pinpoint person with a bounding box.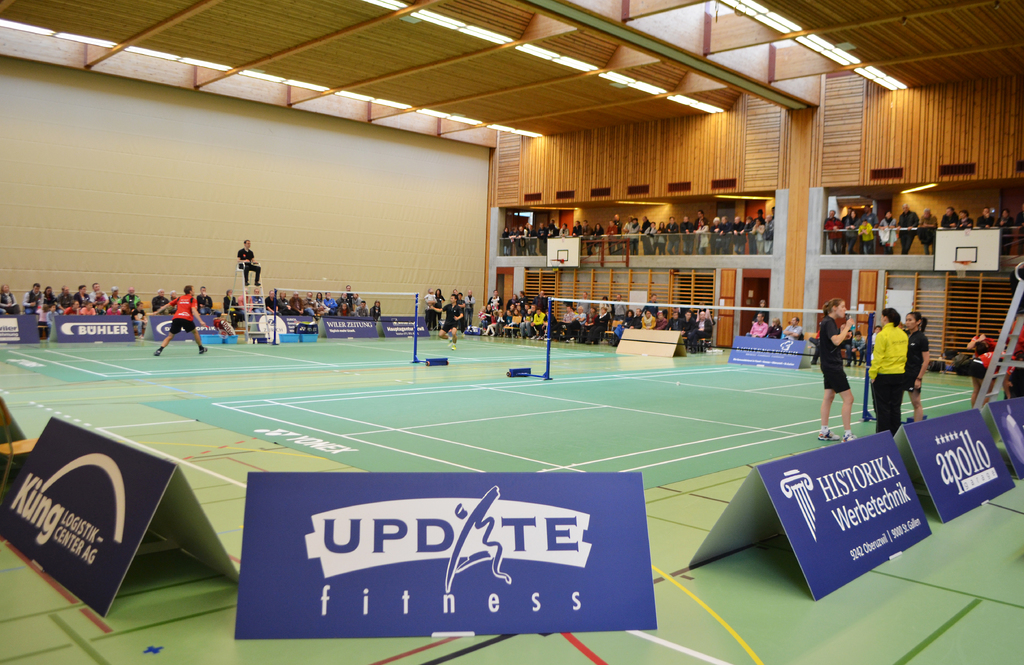
(1005, 294, 1023, 396).
